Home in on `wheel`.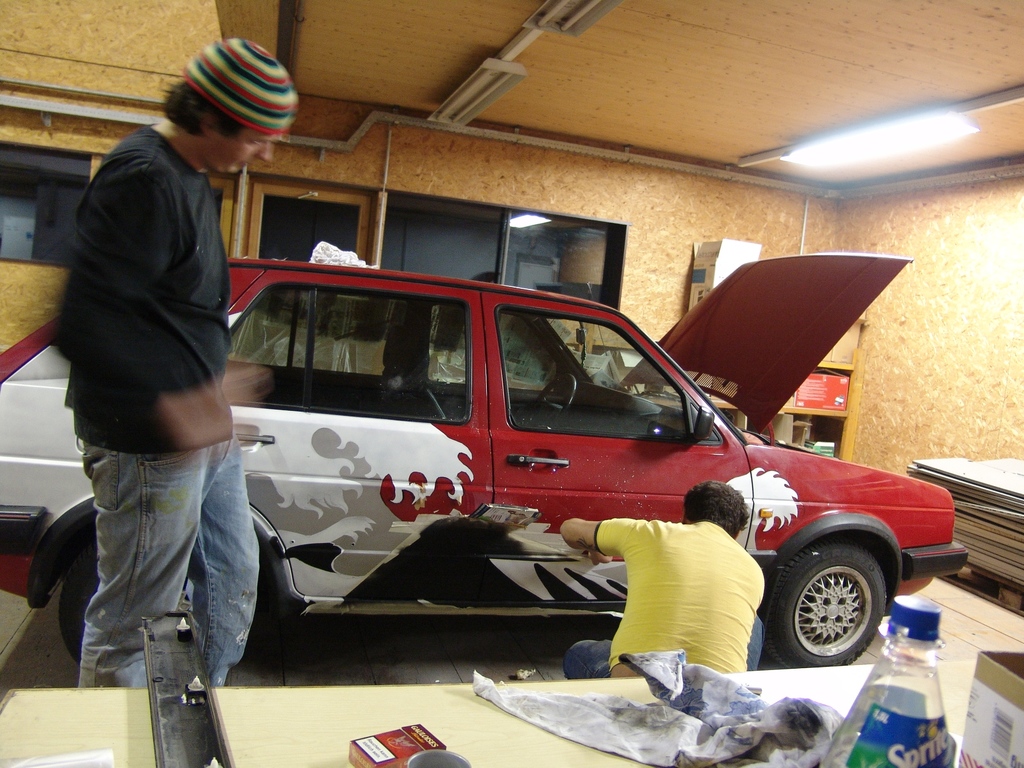
Homed in at [left=772, top=544, right=903, bottom=667].
